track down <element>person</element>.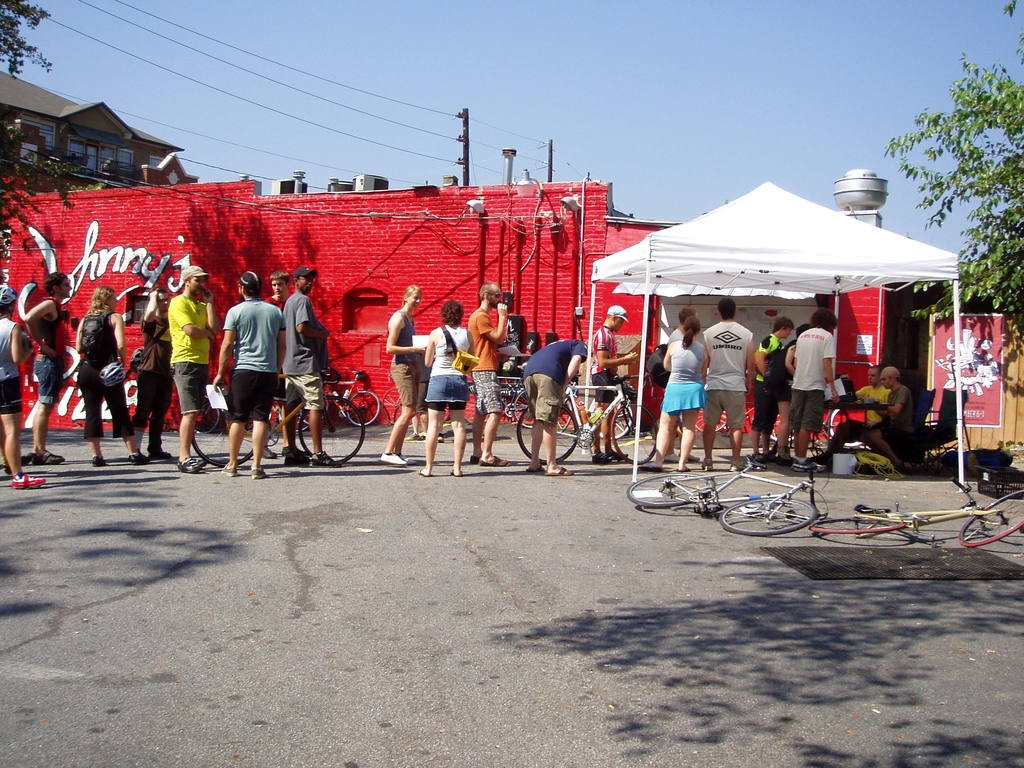
Tracked to bbox=[0, 284, 49, 486].
